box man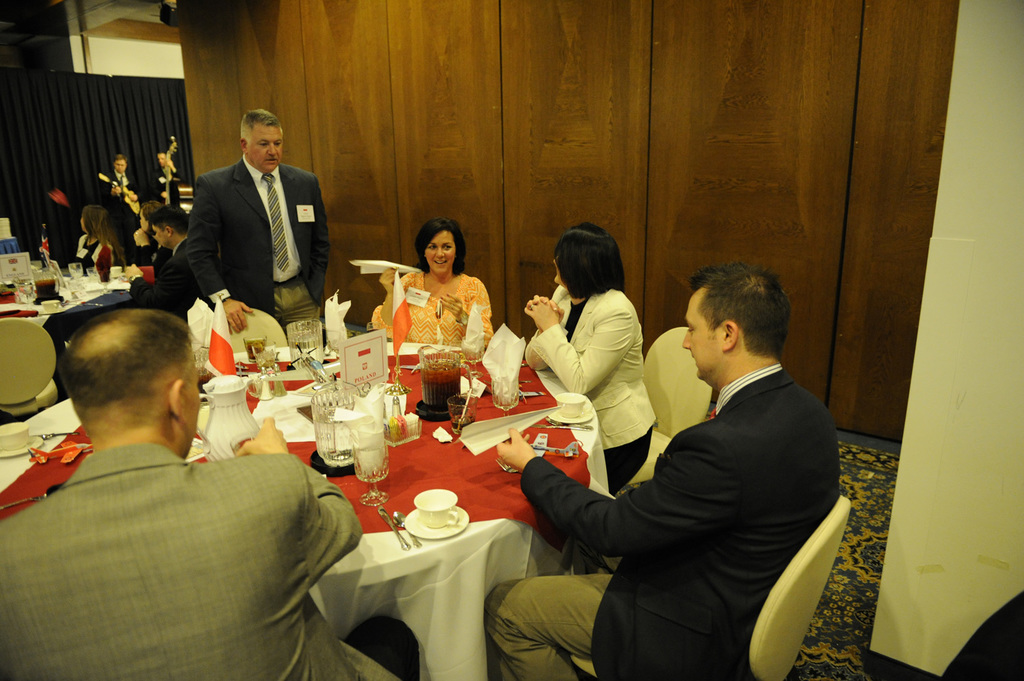
l=188, t=109, r=332, b=362
